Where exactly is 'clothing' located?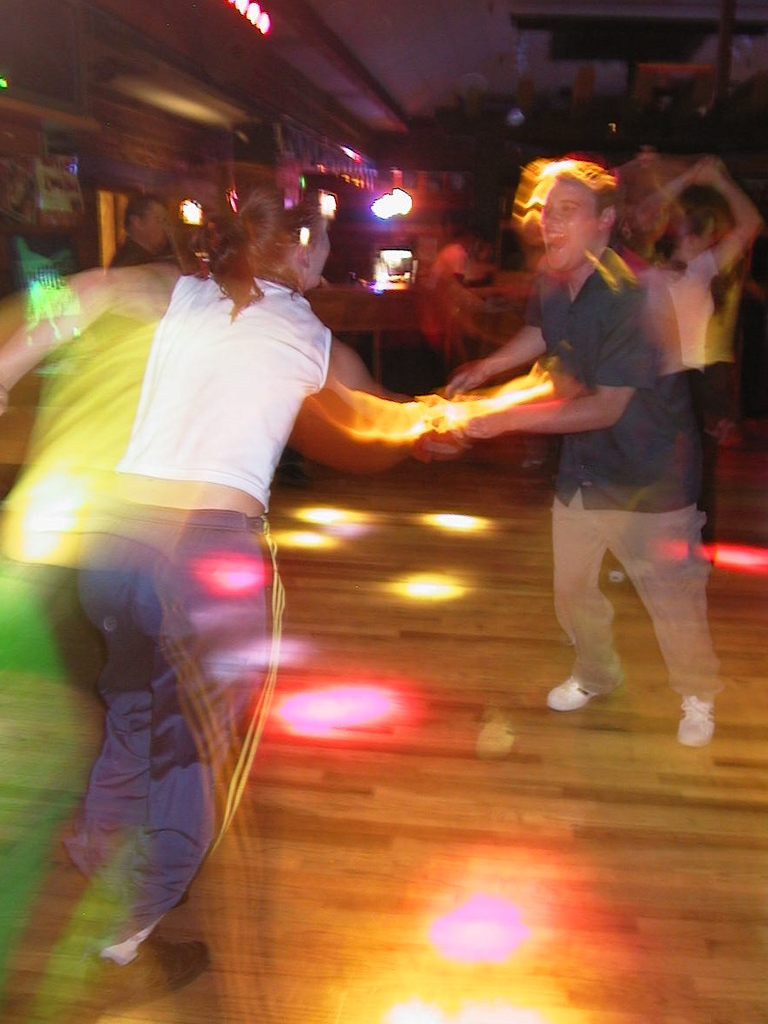
Its bounding box is rect(530, 254, 713, 691).
